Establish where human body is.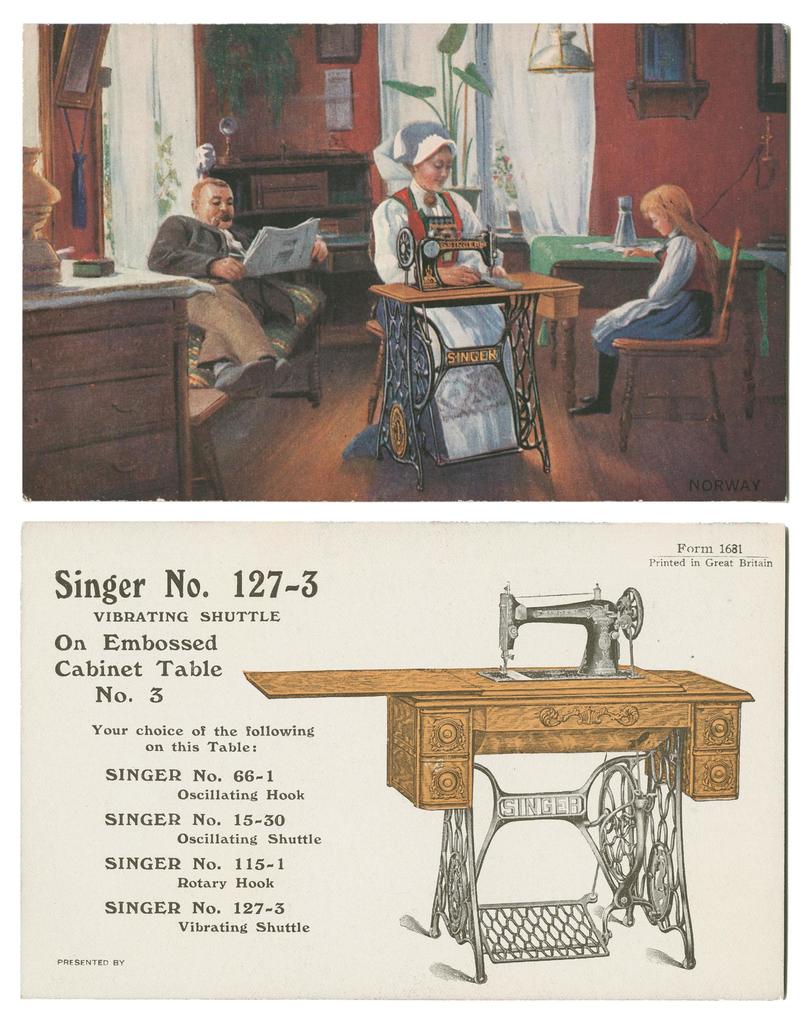
Established at (577,187,722,412).
